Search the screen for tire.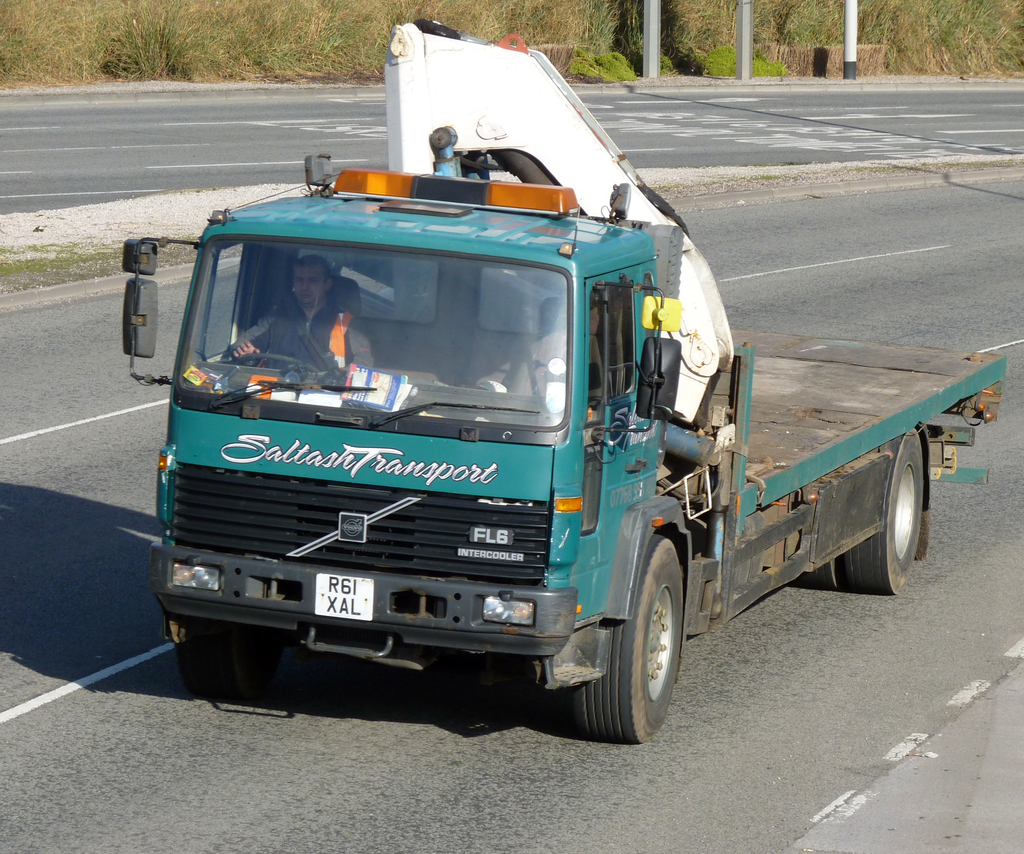
Found at 837:426:928:594.
